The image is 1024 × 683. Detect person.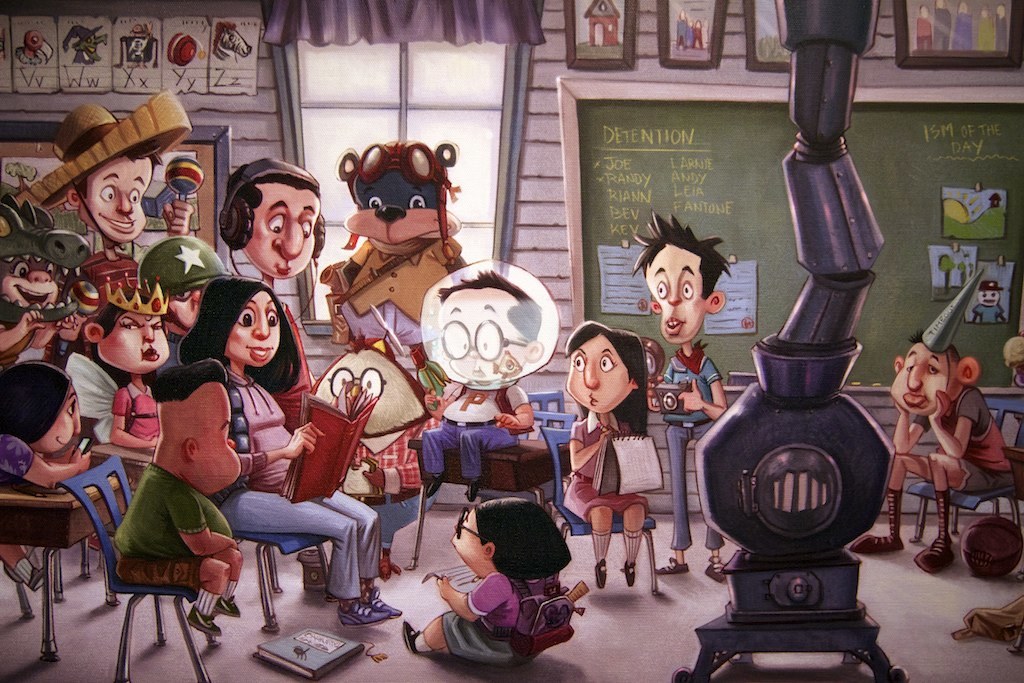
Detection: box=[647, 213, 732, 575].
